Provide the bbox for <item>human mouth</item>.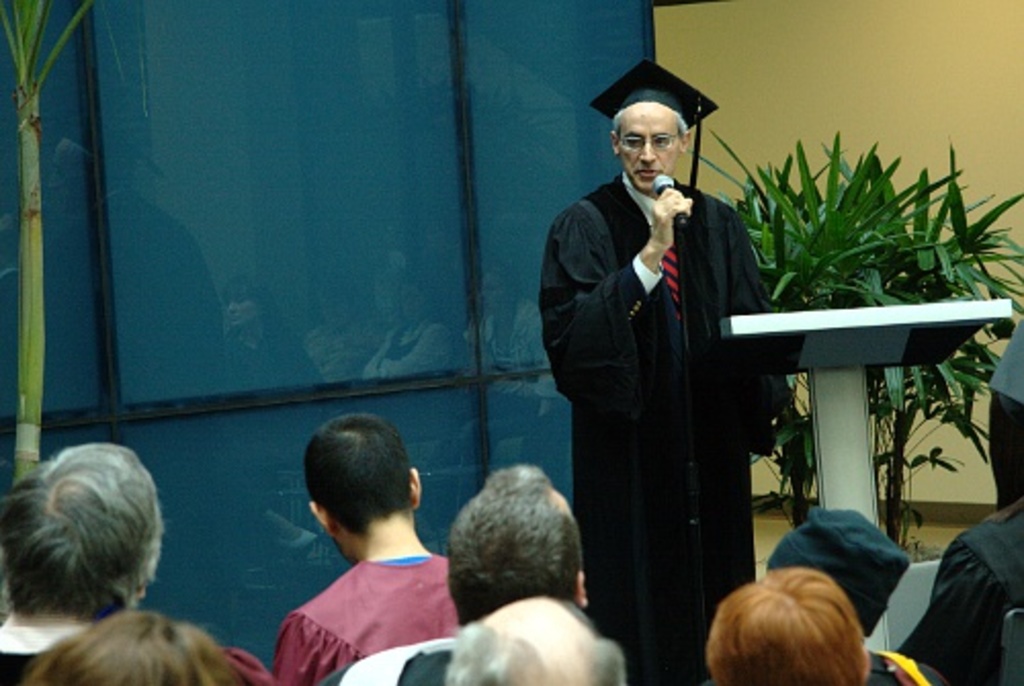
BBox(633, 170, 657, 176).
